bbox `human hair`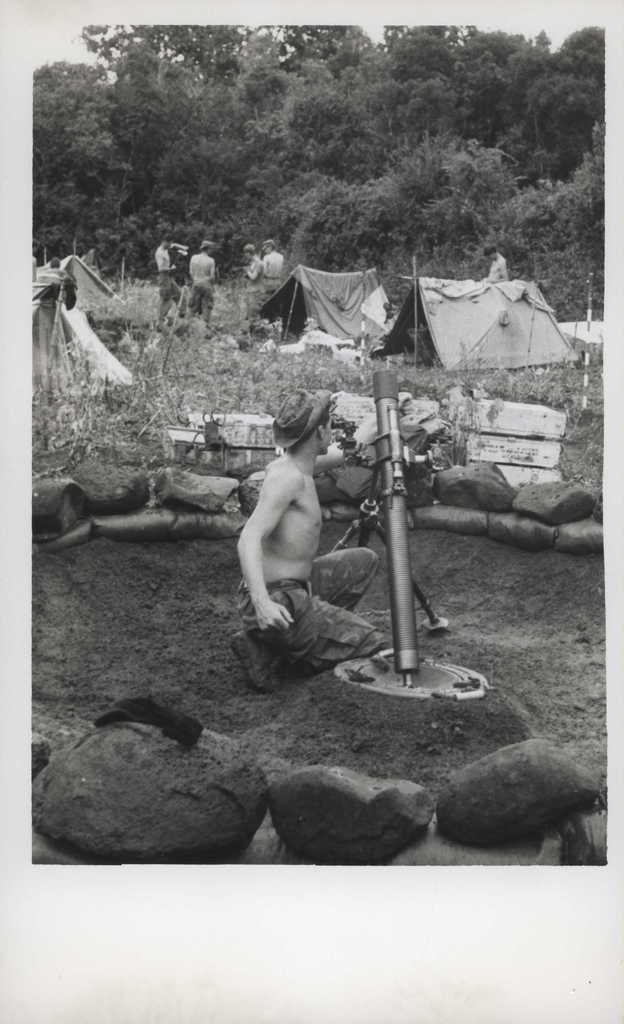
[291, 406, 333, 454]
